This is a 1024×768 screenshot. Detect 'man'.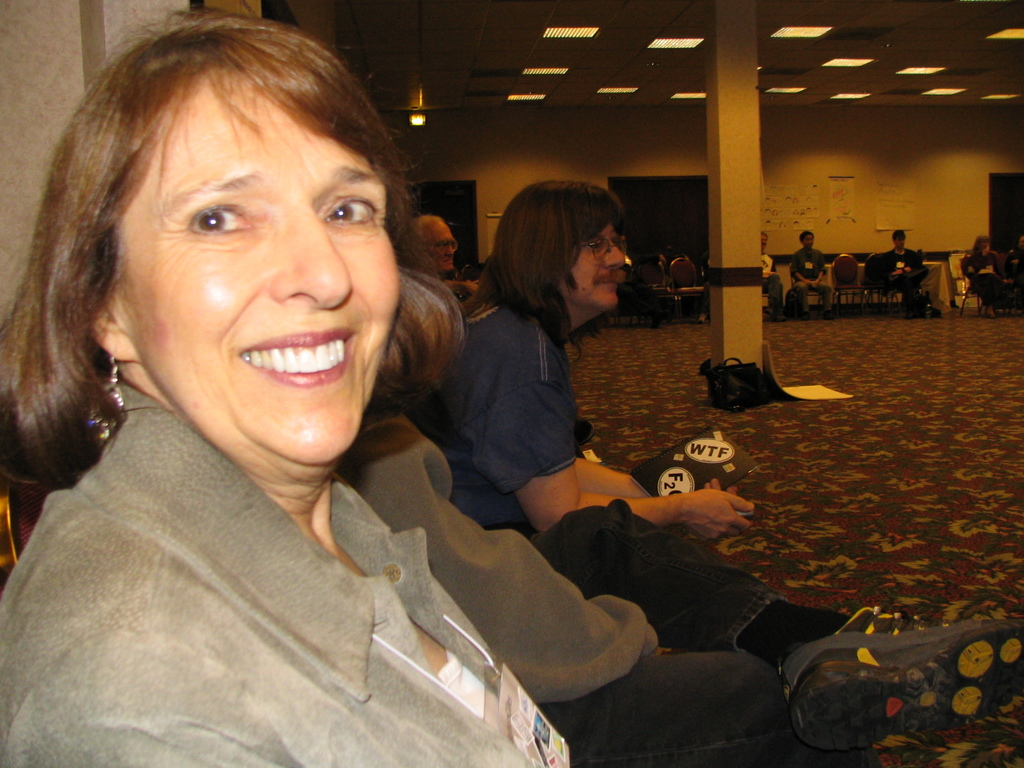
locate(878, 225, 926, 316).
